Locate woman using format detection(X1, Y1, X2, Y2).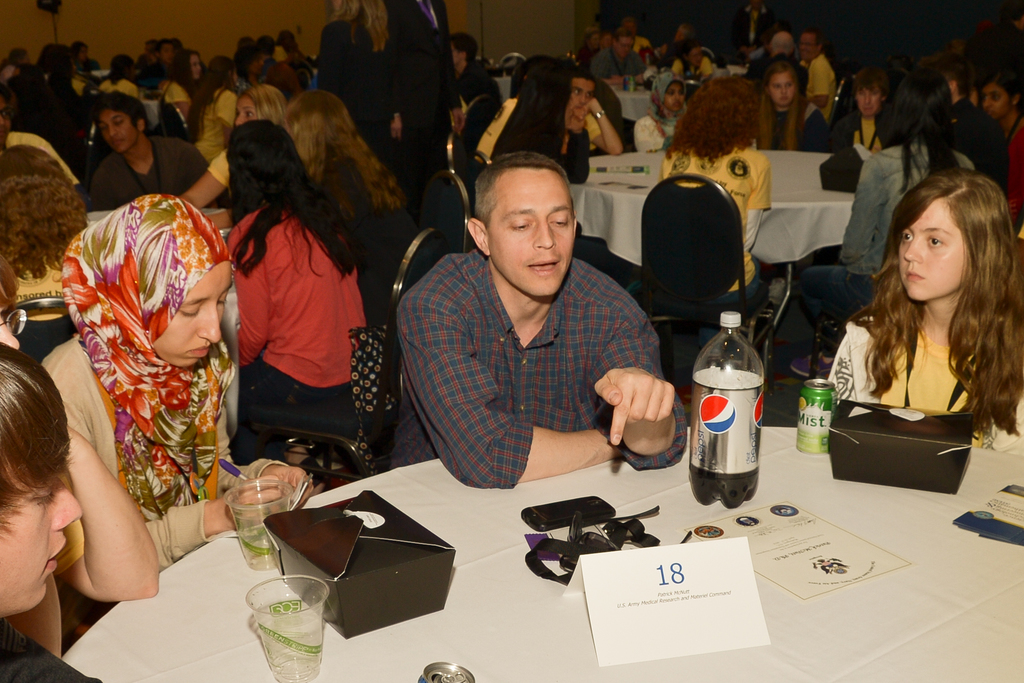
detection(756, 48, 826, 149).
